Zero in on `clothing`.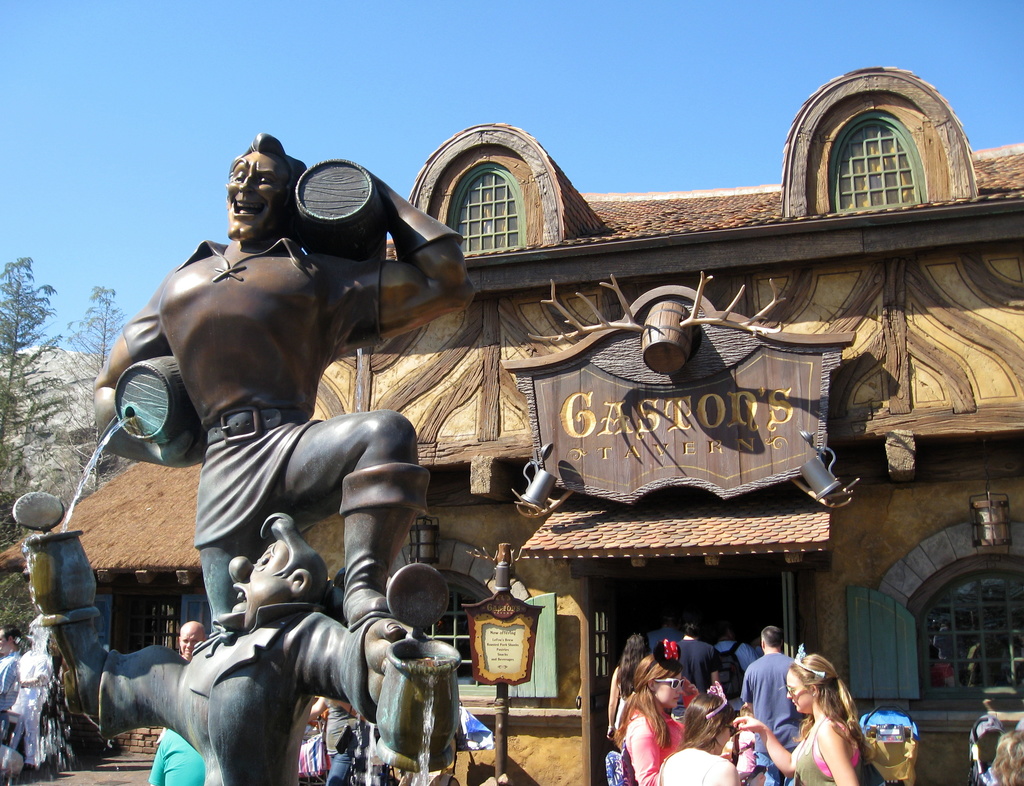
Zeroed in: box(614, 697, 628, 725).
